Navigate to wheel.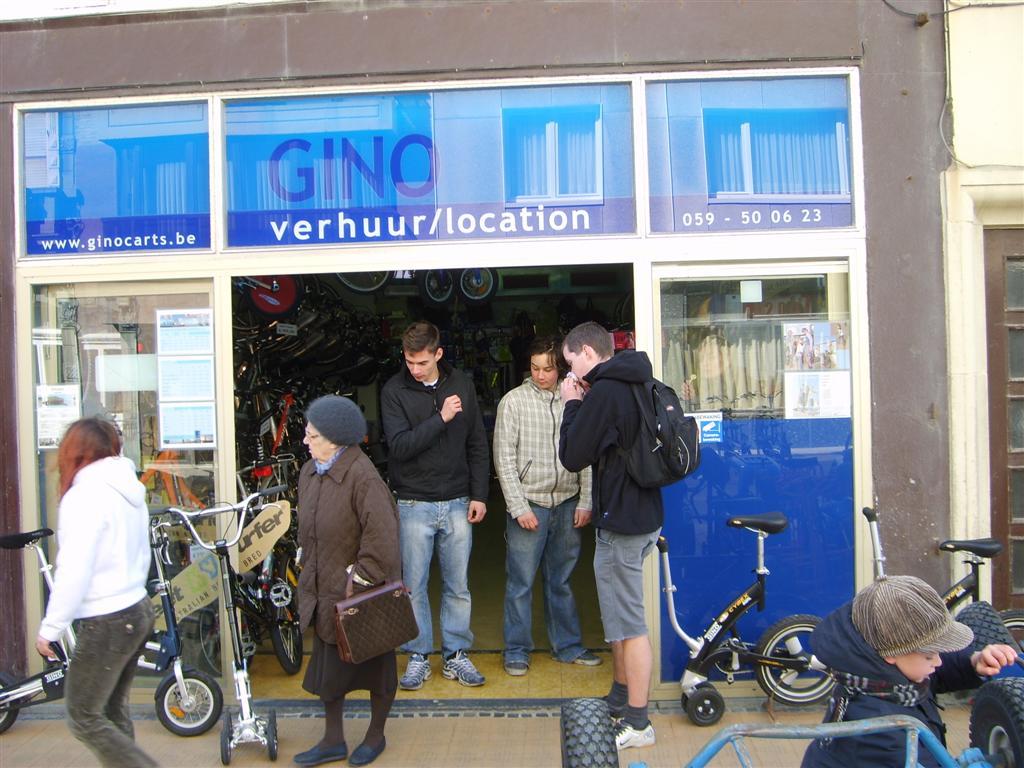
Navigation target: l=215, t=716, r=235, b=767.
